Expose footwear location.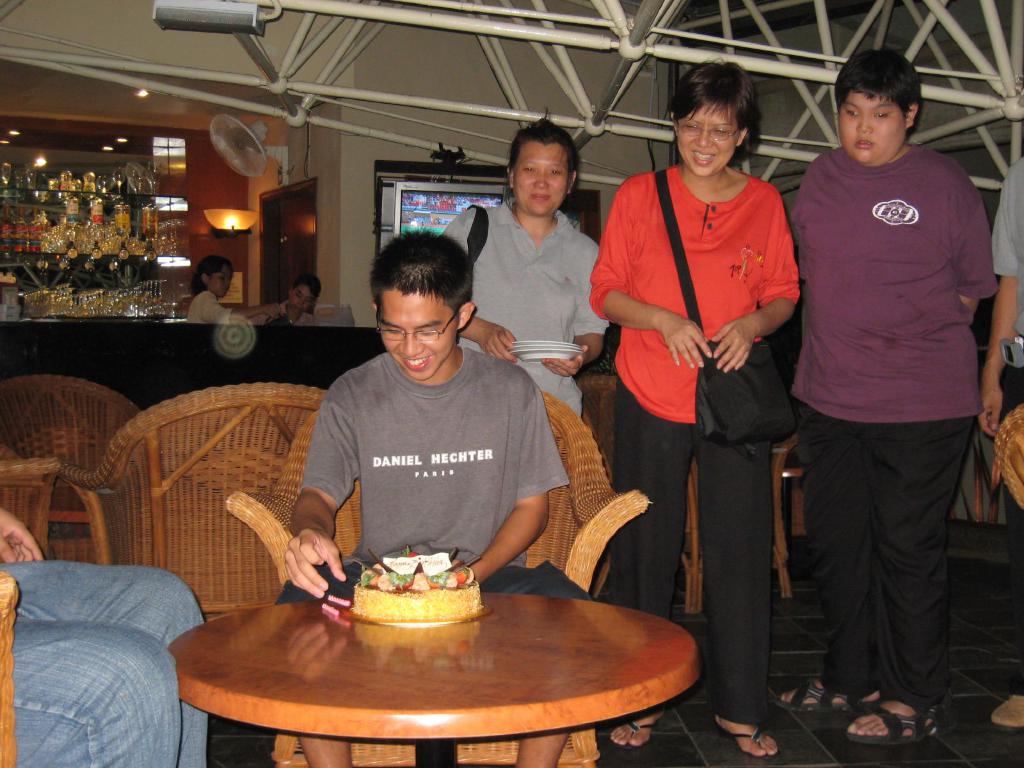
Exposed at (990, 692, 1022, 732).
